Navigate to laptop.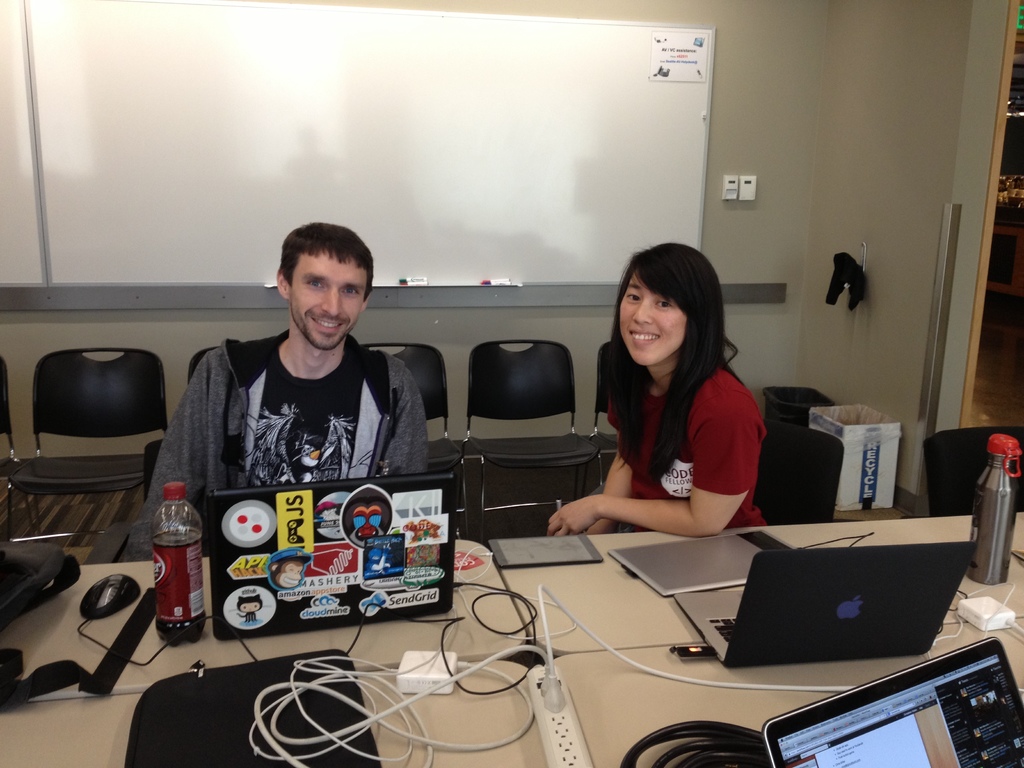
Navigation target: locate(766, 638, 1023, 767).
